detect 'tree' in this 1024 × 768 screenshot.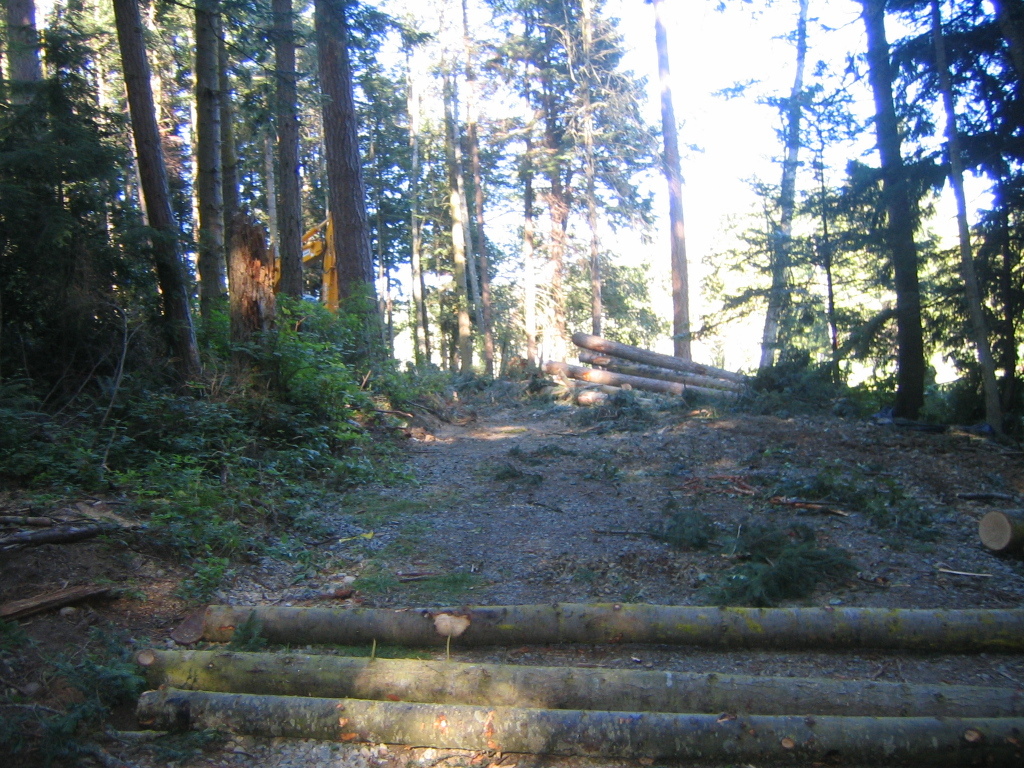
Detection: [left=202, top=604, right=1022, bottom=655].
